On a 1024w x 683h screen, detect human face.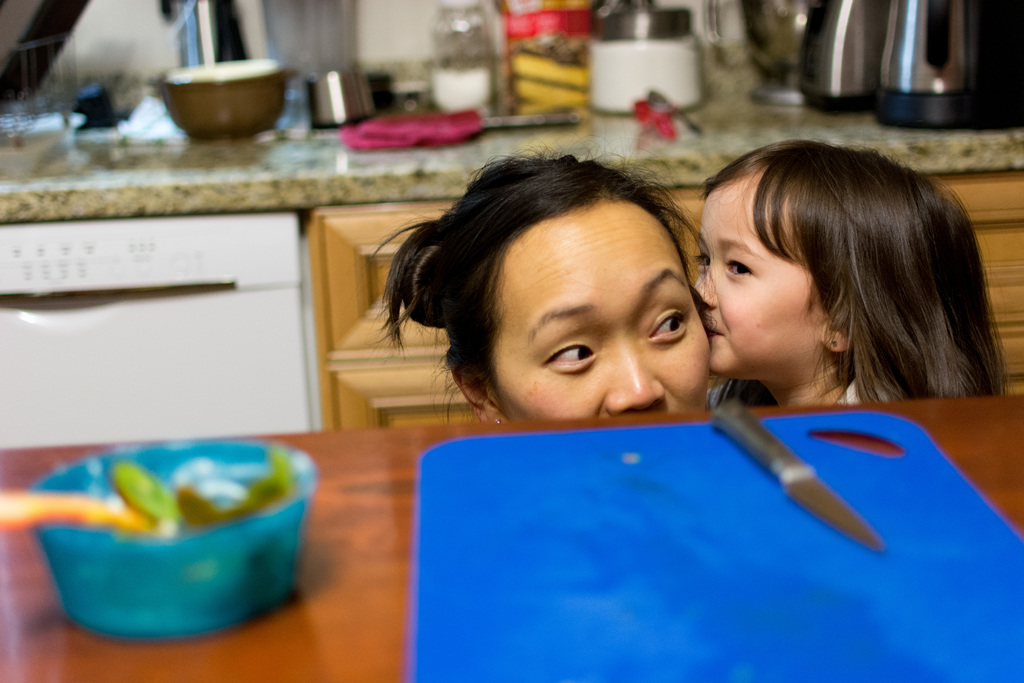
495 202 712 422.
